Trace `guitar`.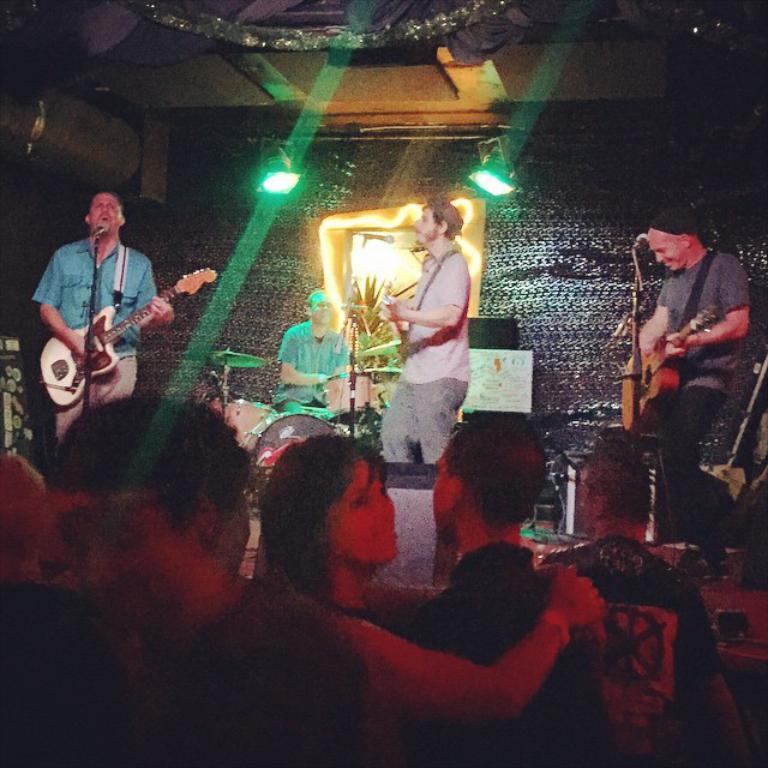
Traced to [618,305,725,438].
